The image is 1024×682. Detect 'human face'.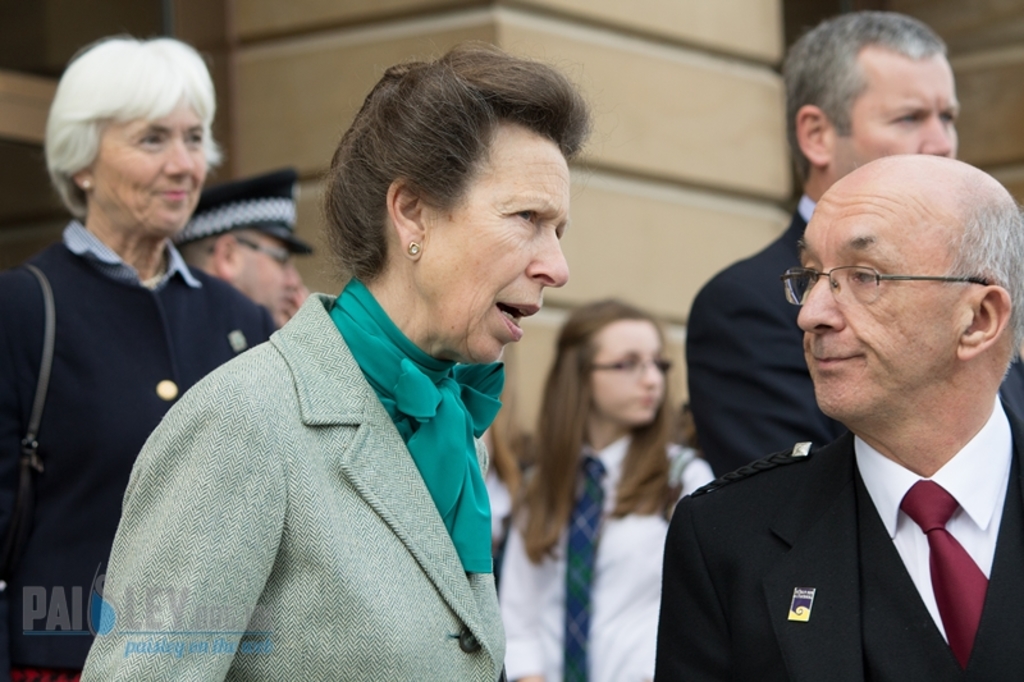
Detection: (left=591, top=320, right=673, bottom=421).
